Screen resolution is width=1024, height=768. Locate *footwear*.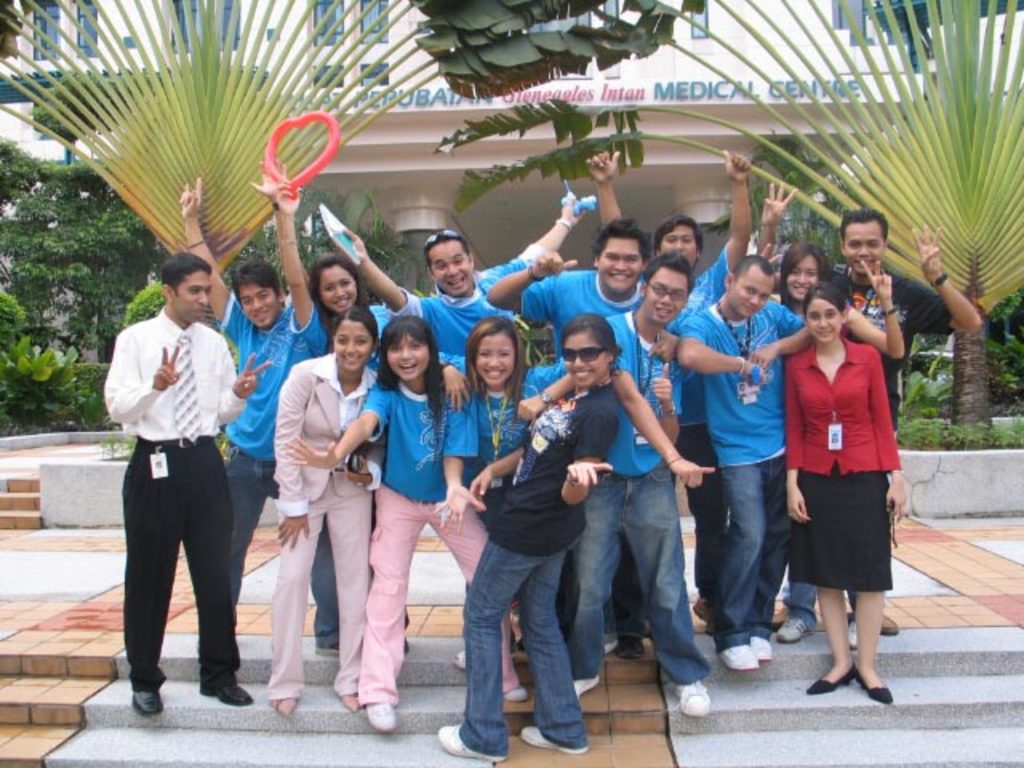
[133,686,165,720].
